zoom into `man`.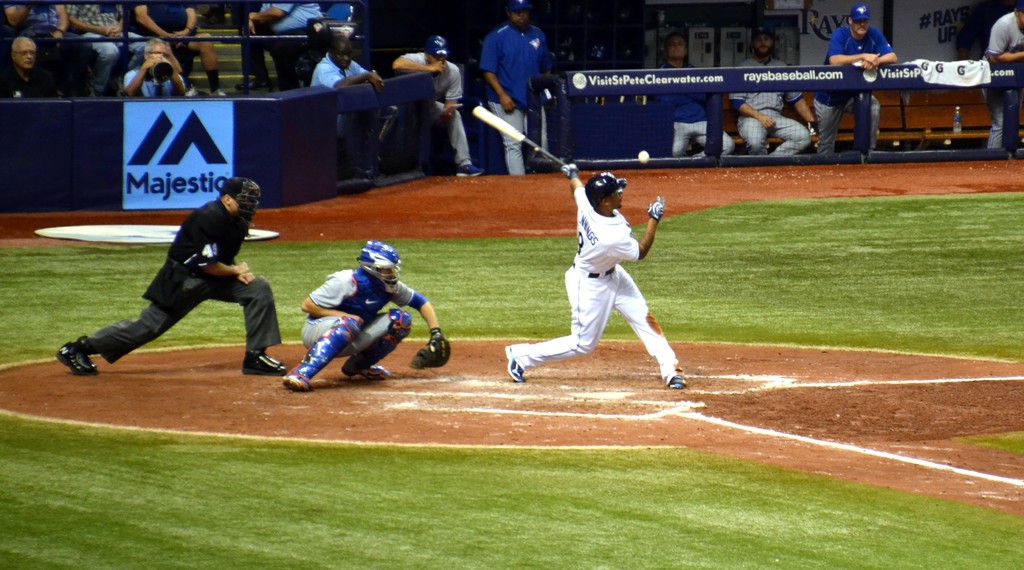
Zoom target: (496, 161, 697, 404).
